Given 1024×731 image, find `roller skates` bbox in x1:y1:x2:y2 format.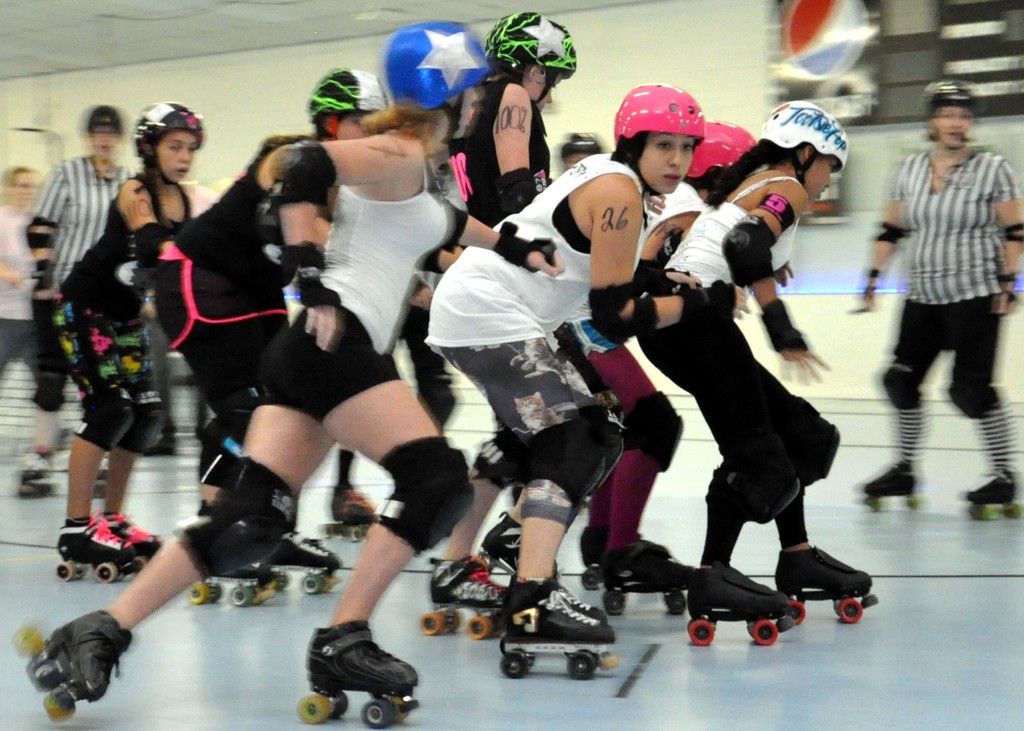
865:458:918:504.
